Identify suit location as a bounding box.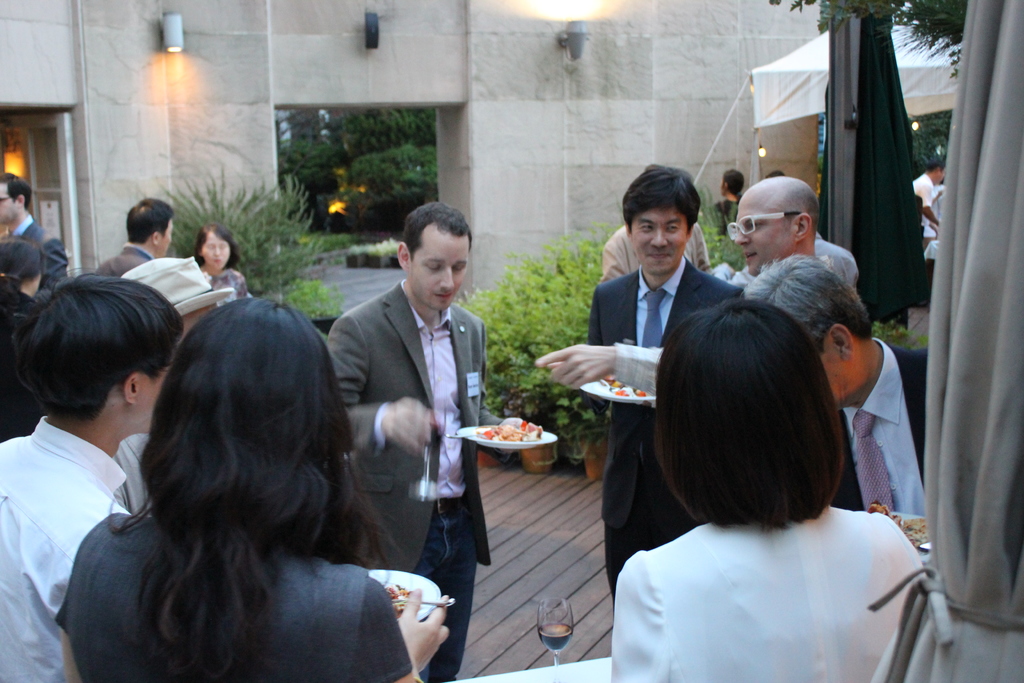
(3, 214, 68, 290).
